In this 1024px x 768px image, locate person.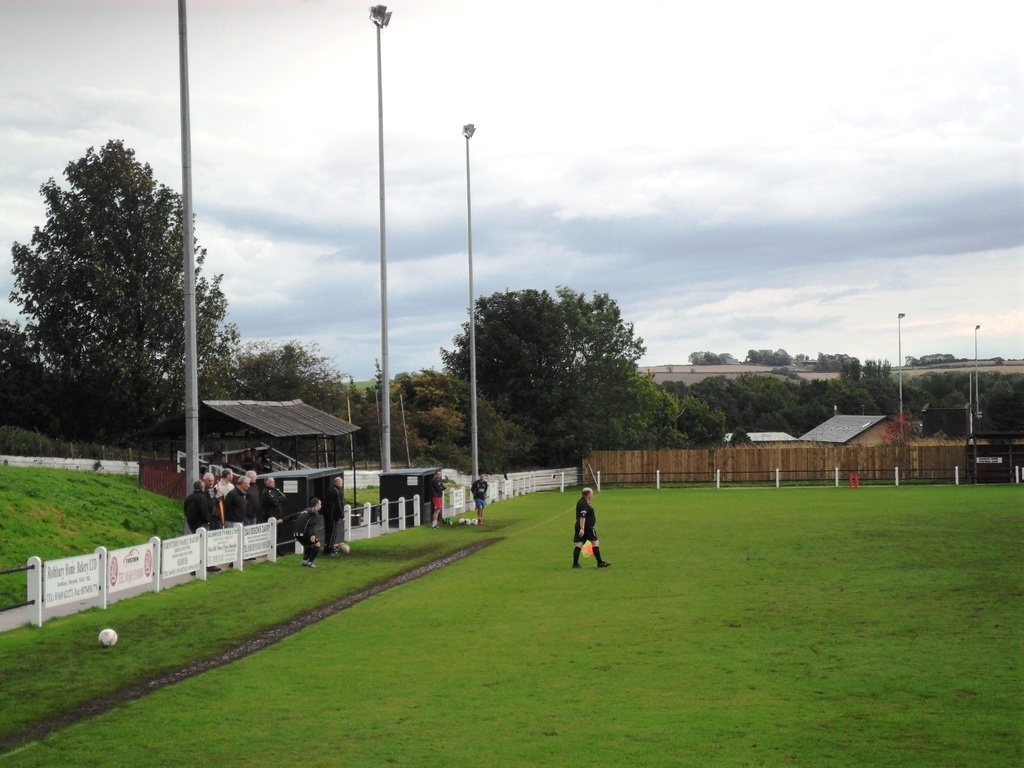
Bounding box: 268, 494, 323, 570.
